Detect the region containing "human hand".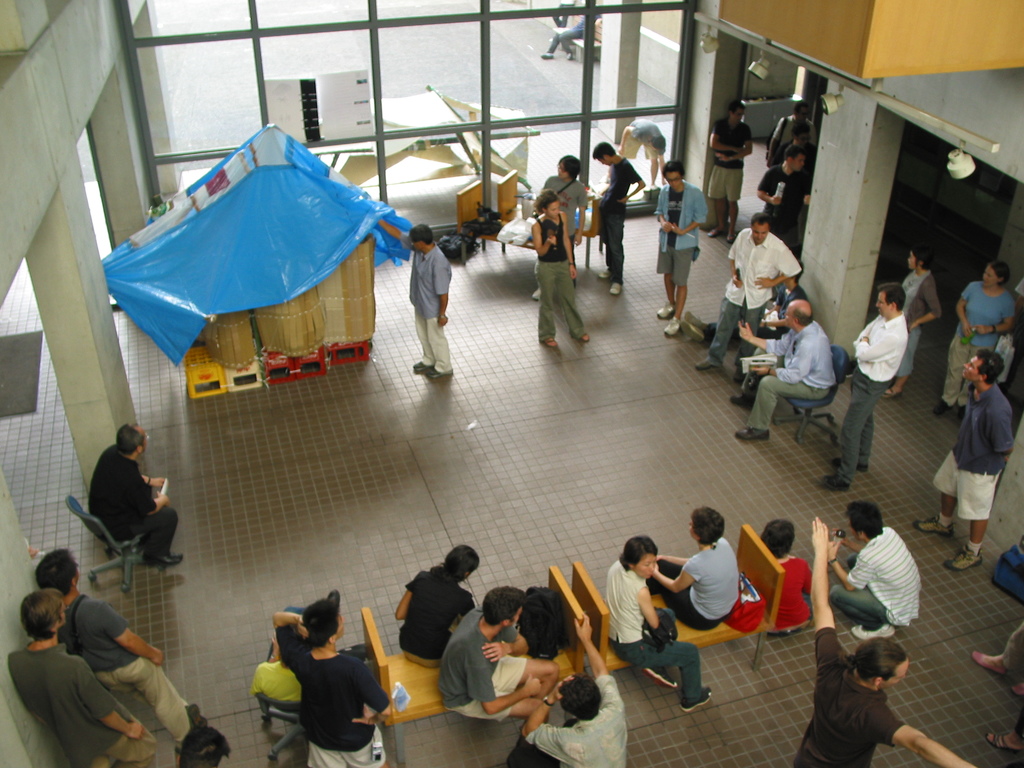
479 641 510 666.
